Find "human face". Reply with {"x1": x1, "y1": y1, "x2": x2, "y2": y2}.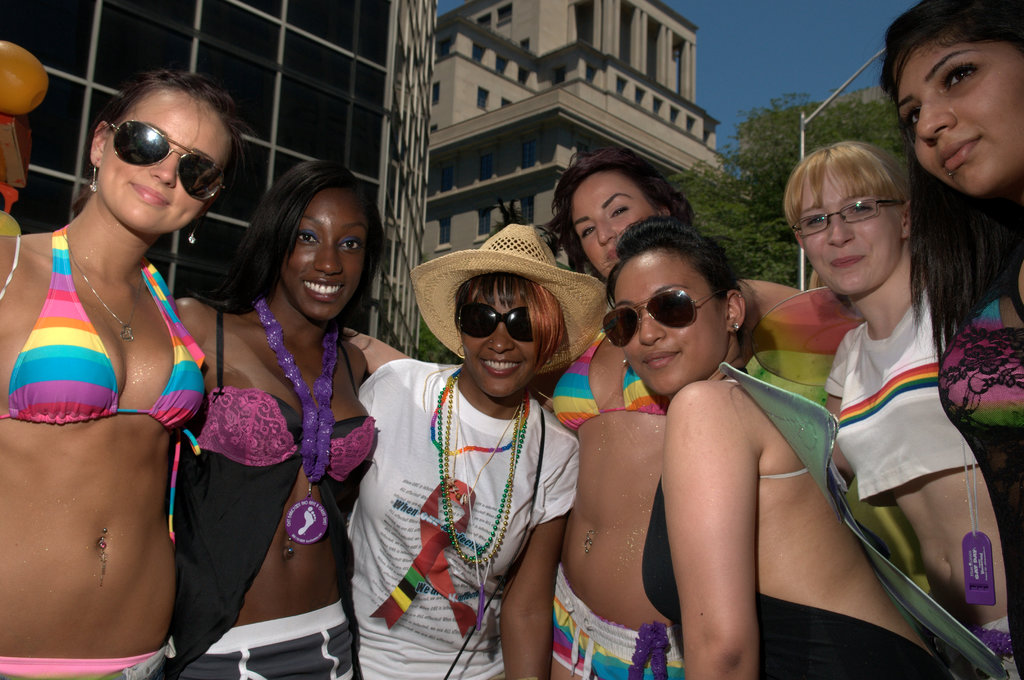
{"x1": 459, "y1": 277, "x2": 540, "y2": 396}.
